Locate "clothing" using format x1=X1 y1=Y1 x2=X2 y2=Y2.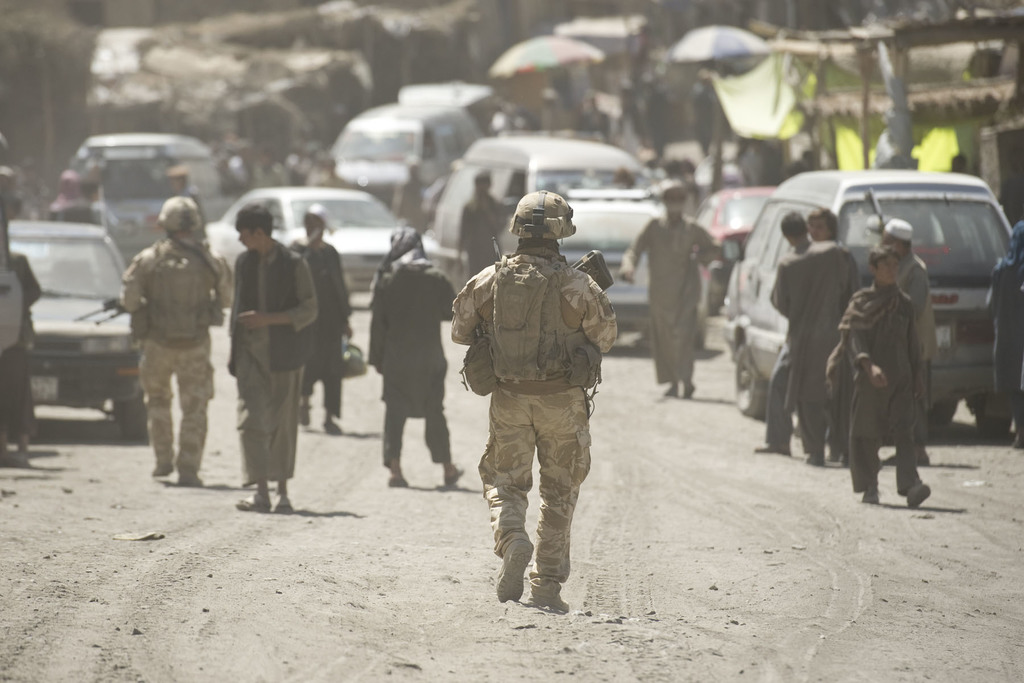
x1=312 y1=170 x2=345 y2=190.
